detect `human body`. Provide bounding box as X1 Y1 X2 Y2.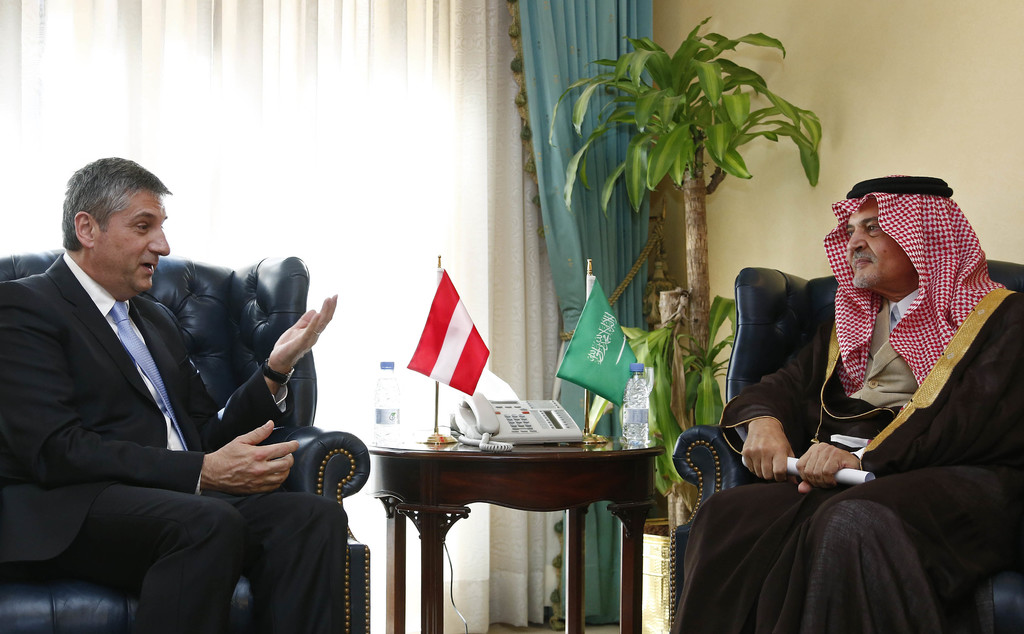
669 272 1023 633.
